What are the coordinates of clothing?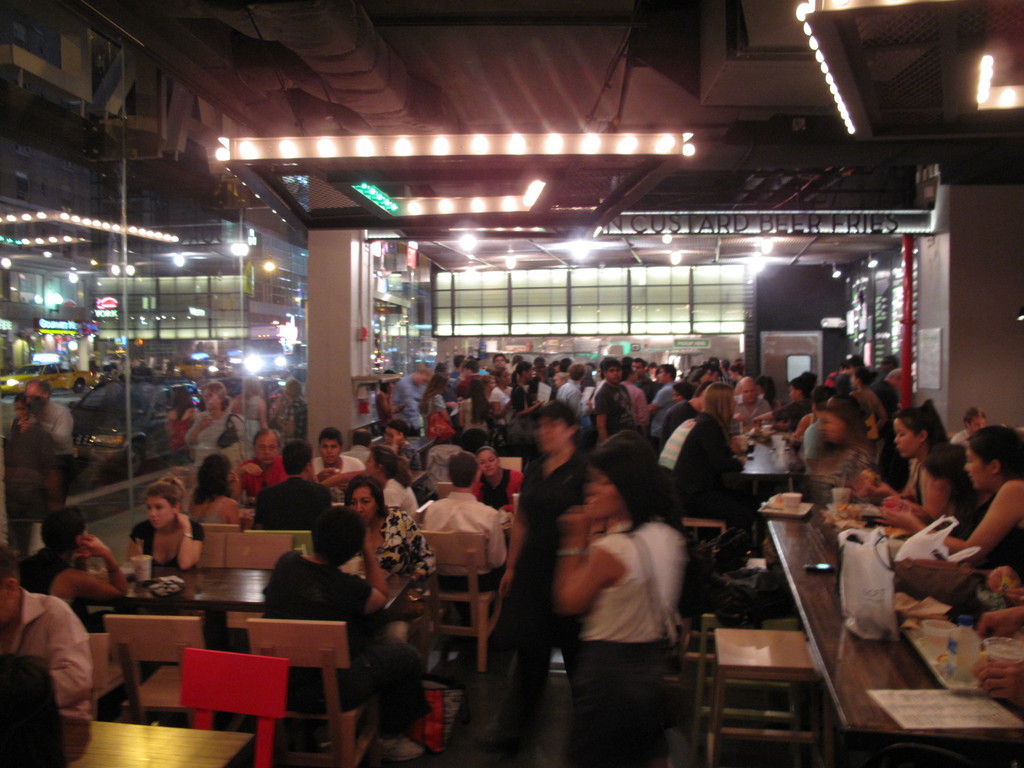
[left=622, top=380, right=650, bottom=426].
